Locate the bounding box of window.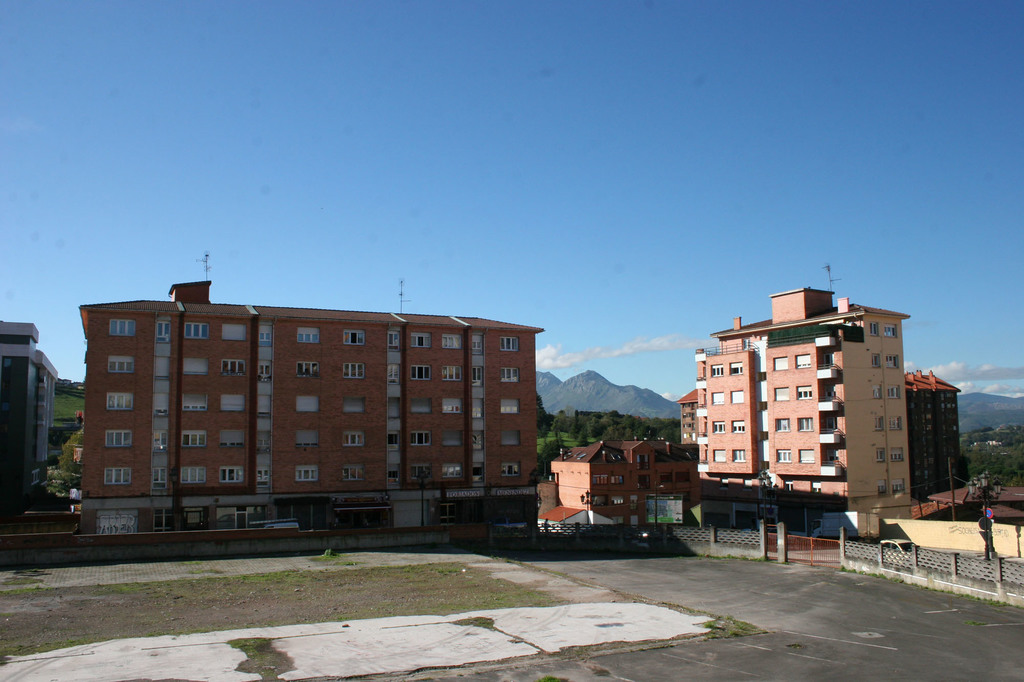
Bounding box: <box>470,342,483,349</box>.
